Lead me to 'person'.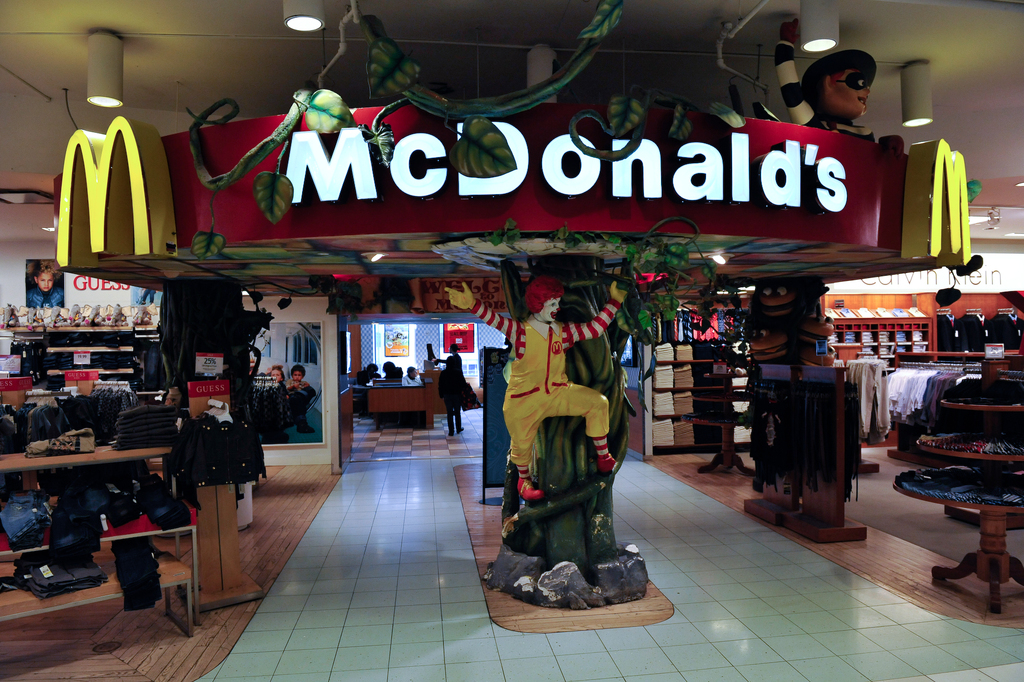
Lead to [left=795, top=33, right=902, bottom=158].
